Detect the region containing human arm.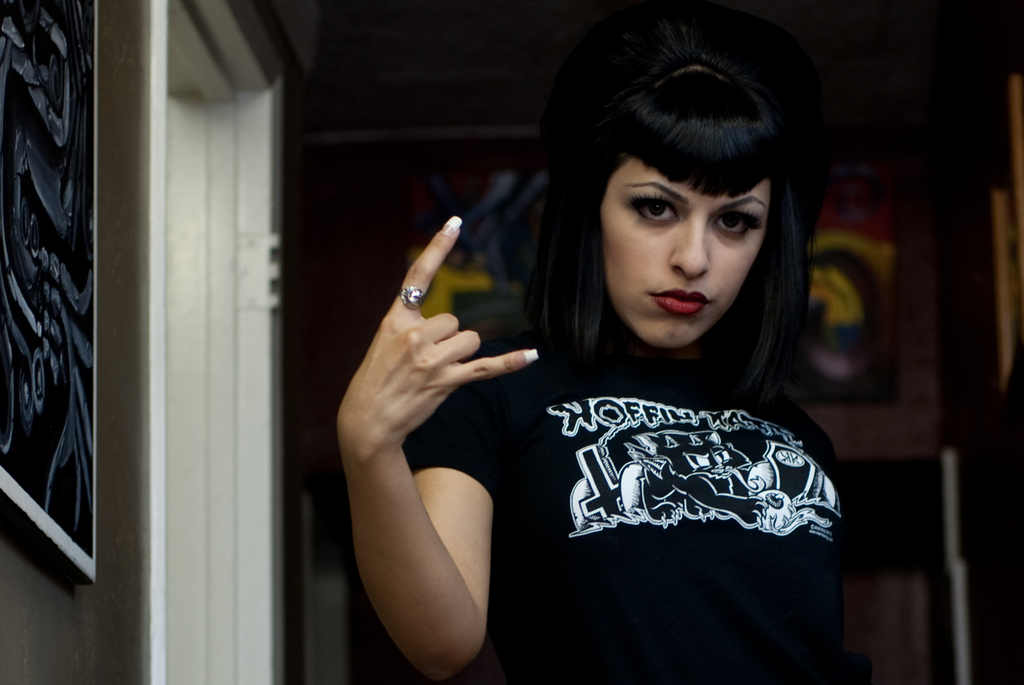
<region>339, 289, 491, 578</region>.
